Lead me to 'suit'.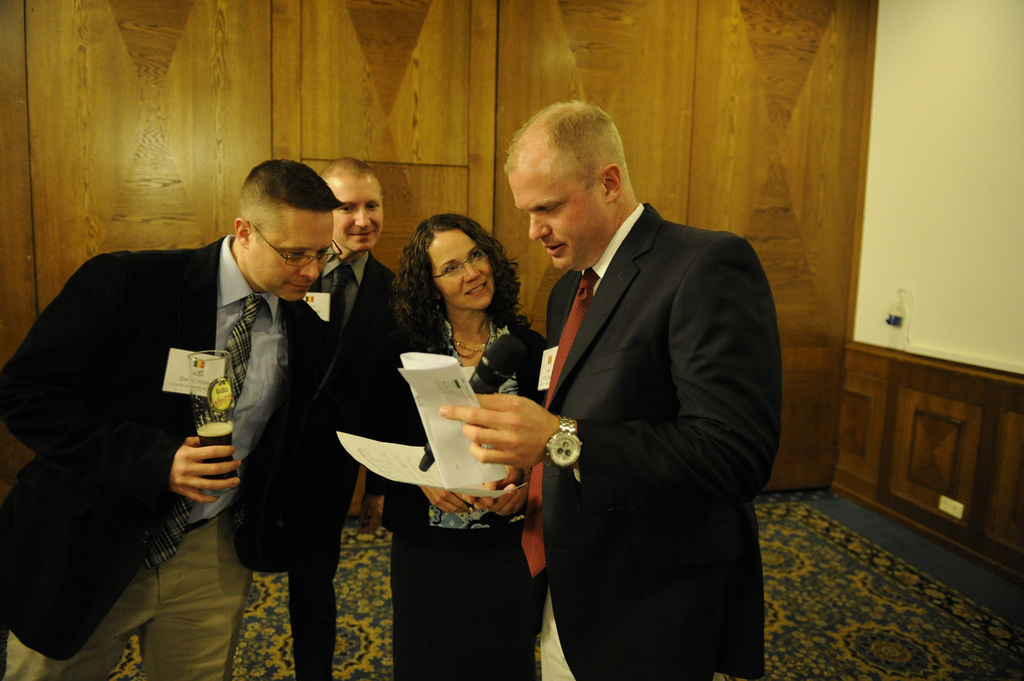
Lead to 515,171,814,671.
